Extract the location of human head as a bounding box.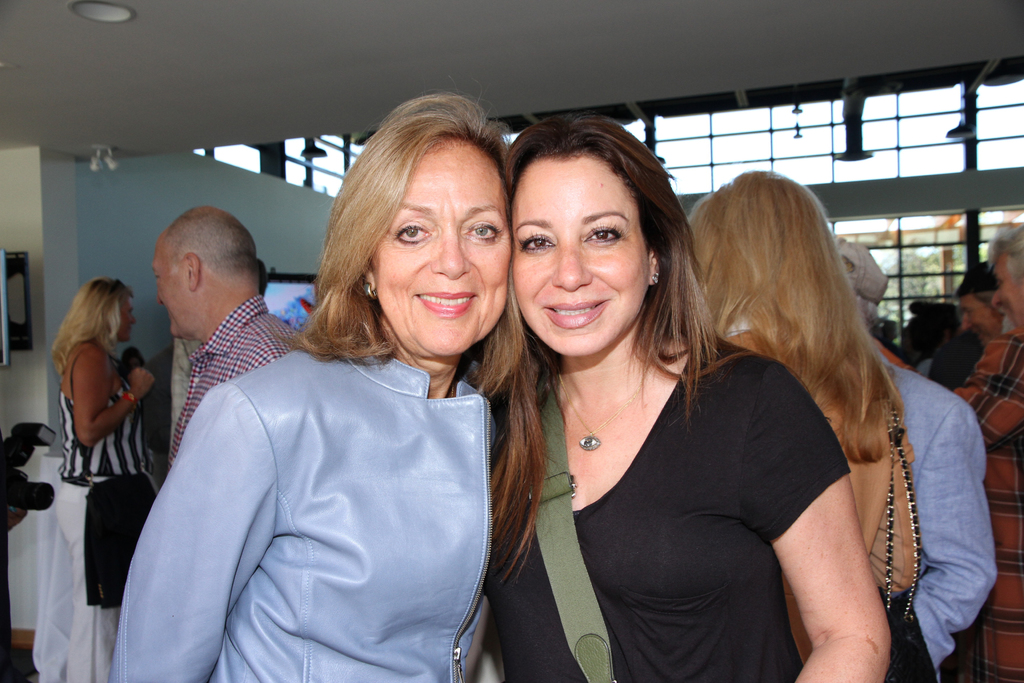
<region>498, 114, 696, 350</region>.
